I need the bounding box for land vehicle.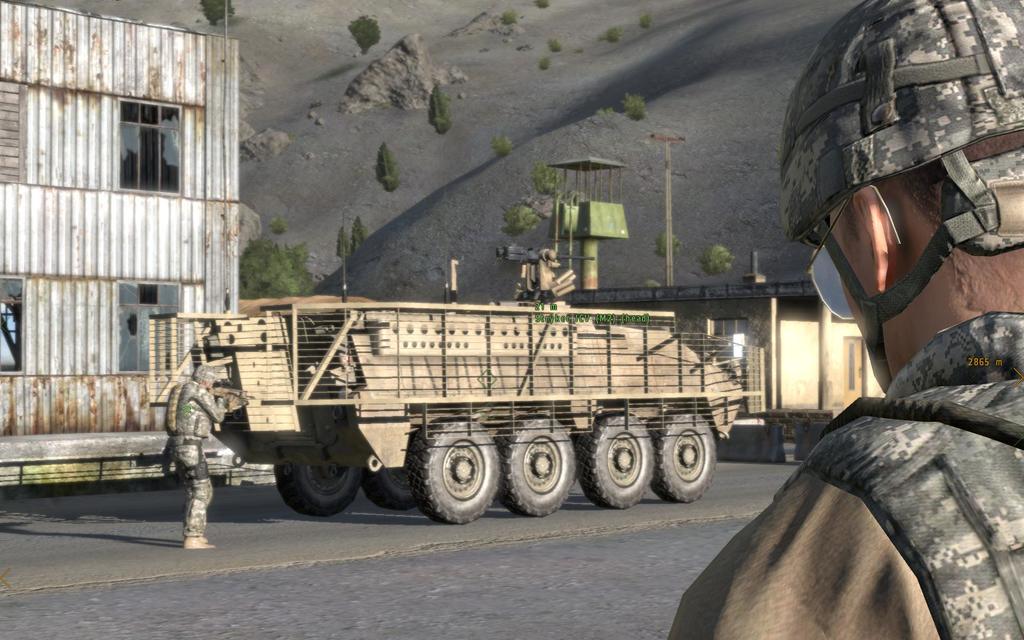
Here it is: x1=149, y1=243, x2=754, y2=529.
